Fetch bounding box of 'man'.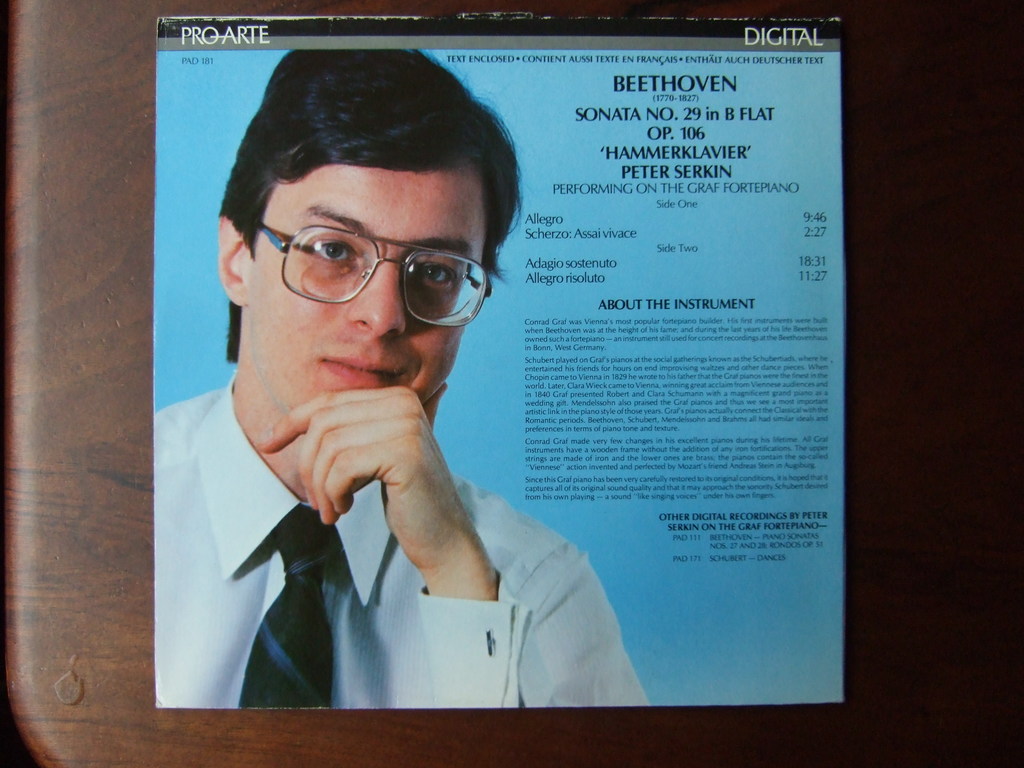
Bbox: (145, 65, 741, 708).
